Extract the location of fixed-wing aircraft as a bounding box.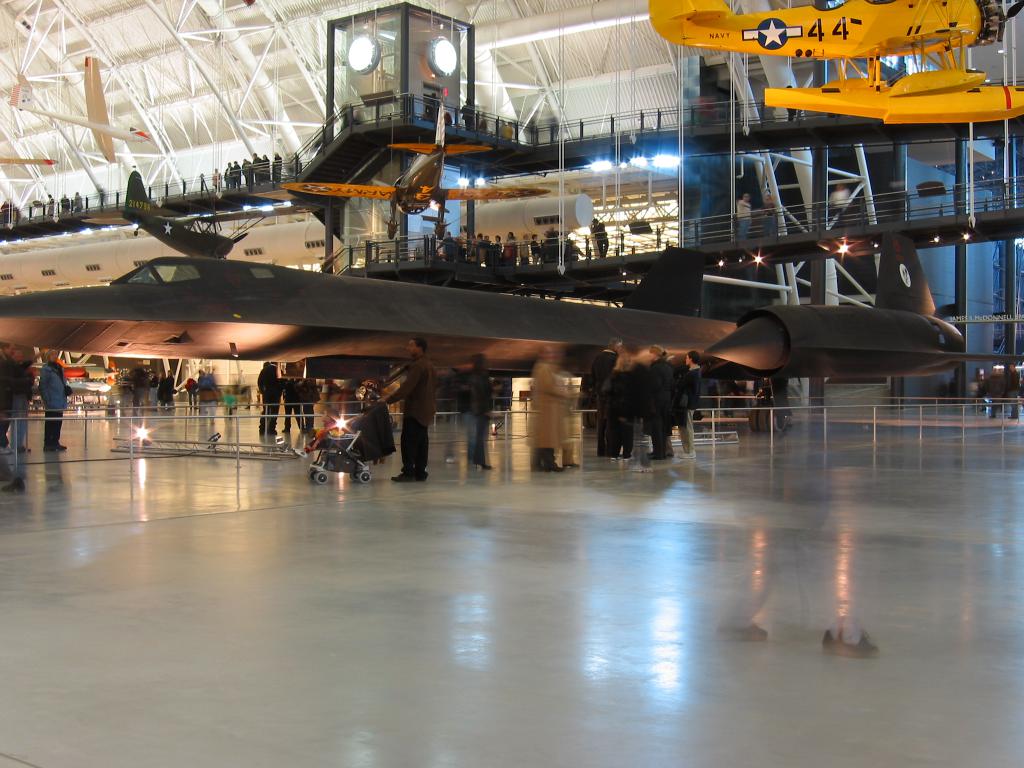
[113, 167, 253, 260].
